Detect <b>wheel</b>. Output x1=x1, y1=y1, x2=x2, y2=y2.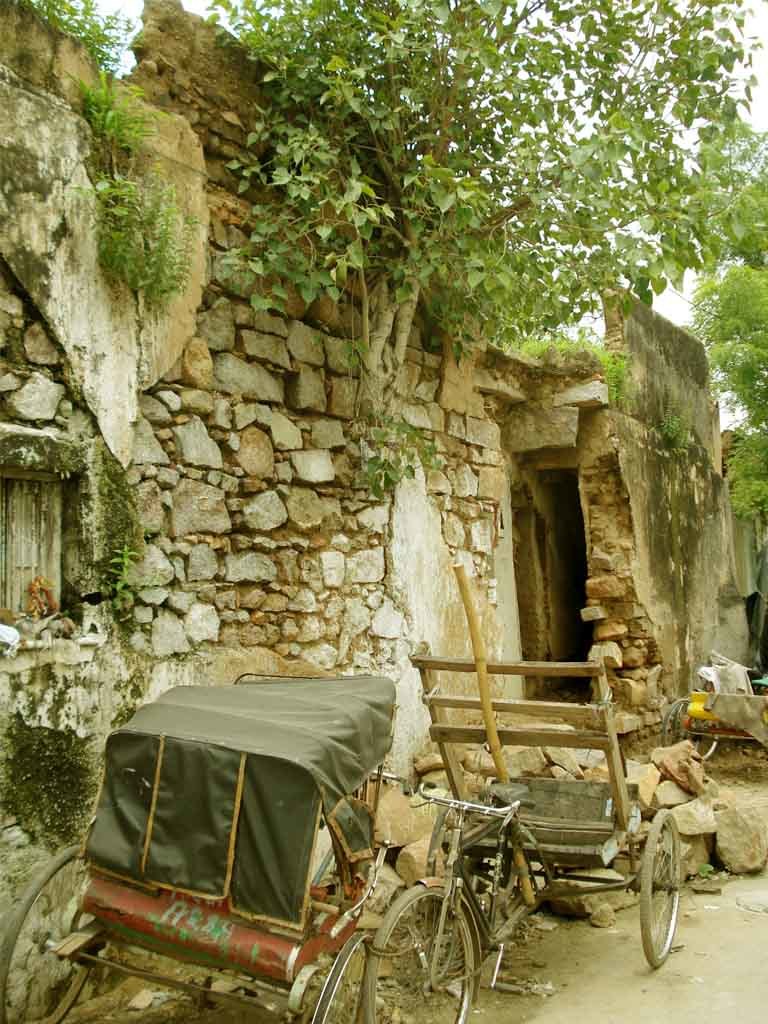
x1=648, y1=823, x2=709, y2=961.
